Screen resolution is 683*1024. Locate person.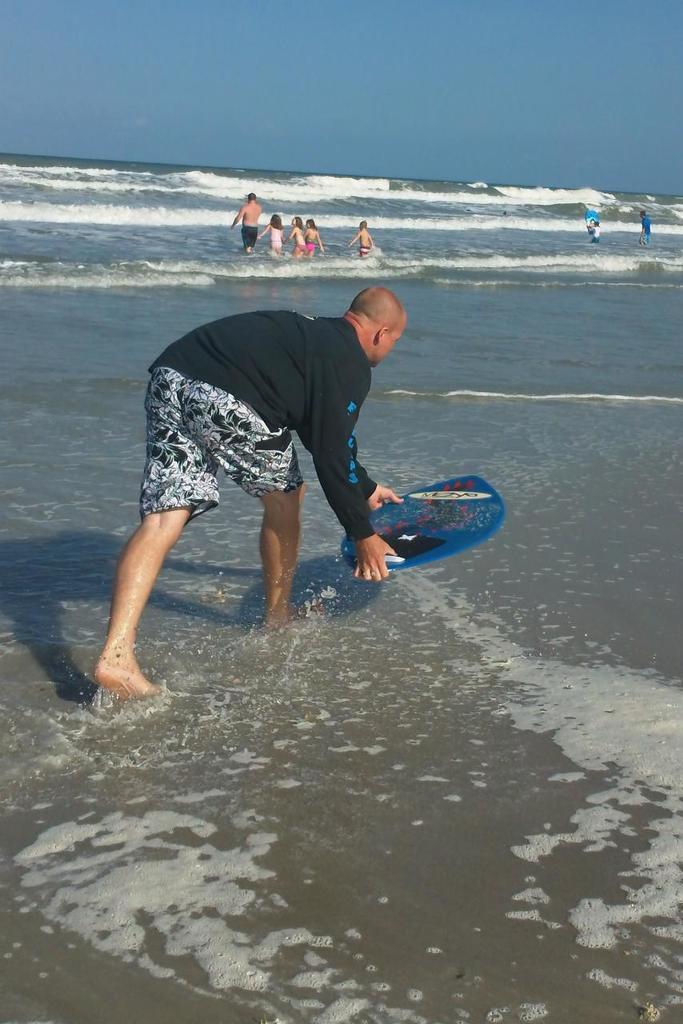
box(260, 215, 288, 254).
